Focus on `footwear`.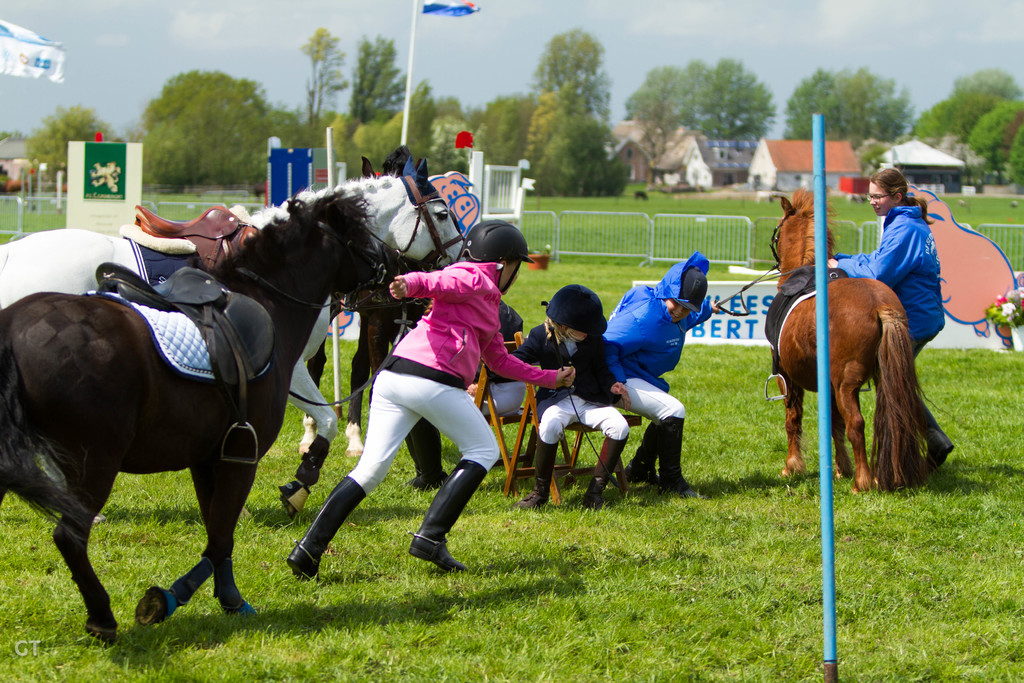
Focused at (278,477,316,513).
